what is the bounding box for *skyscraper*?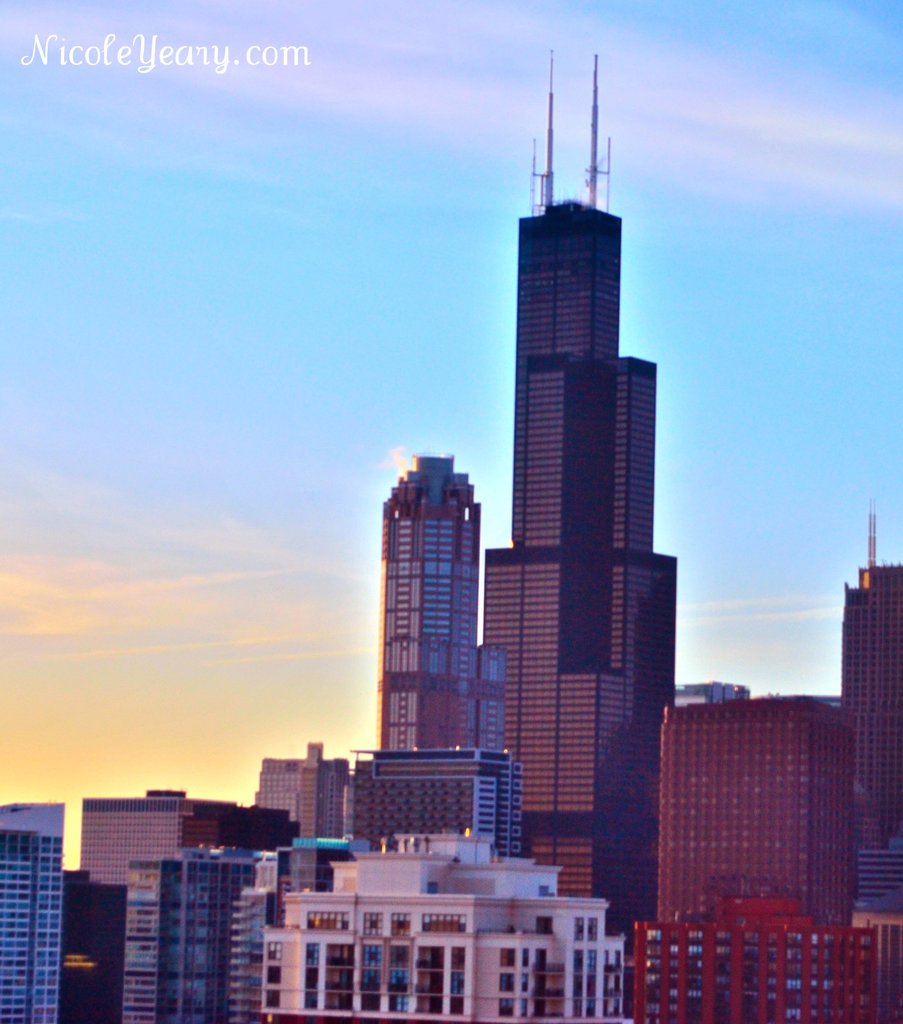
crop(124, 840, 243, 1023).
